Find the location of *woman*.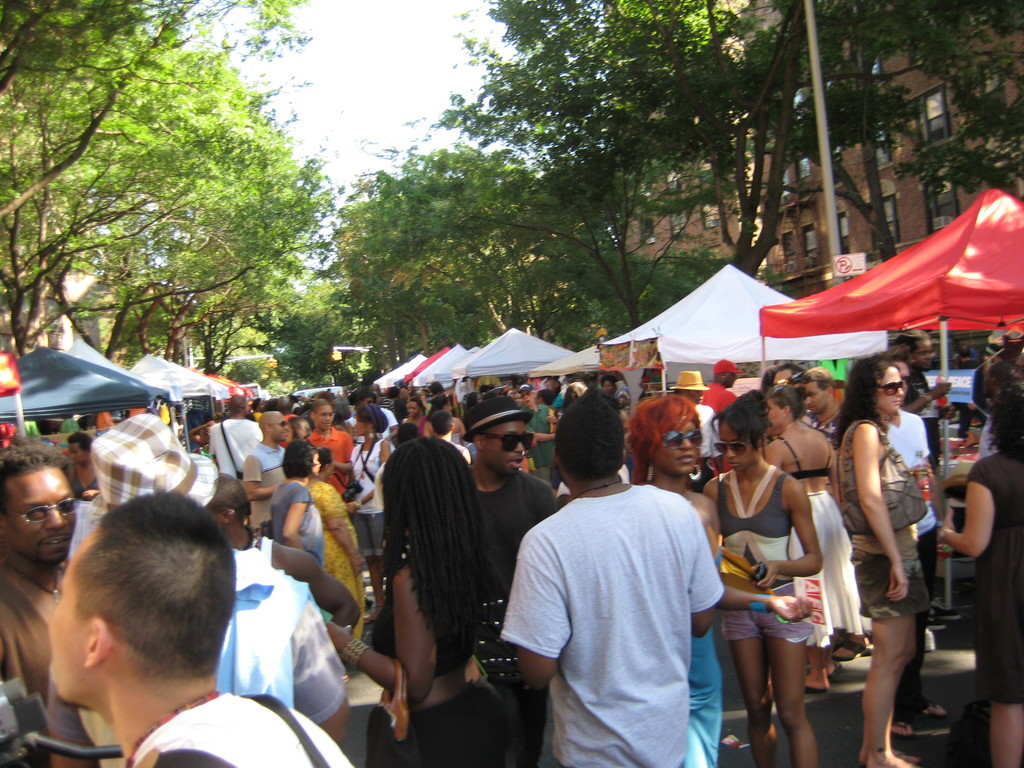
Location: left=326, top=435, right=496, bottom=767.
